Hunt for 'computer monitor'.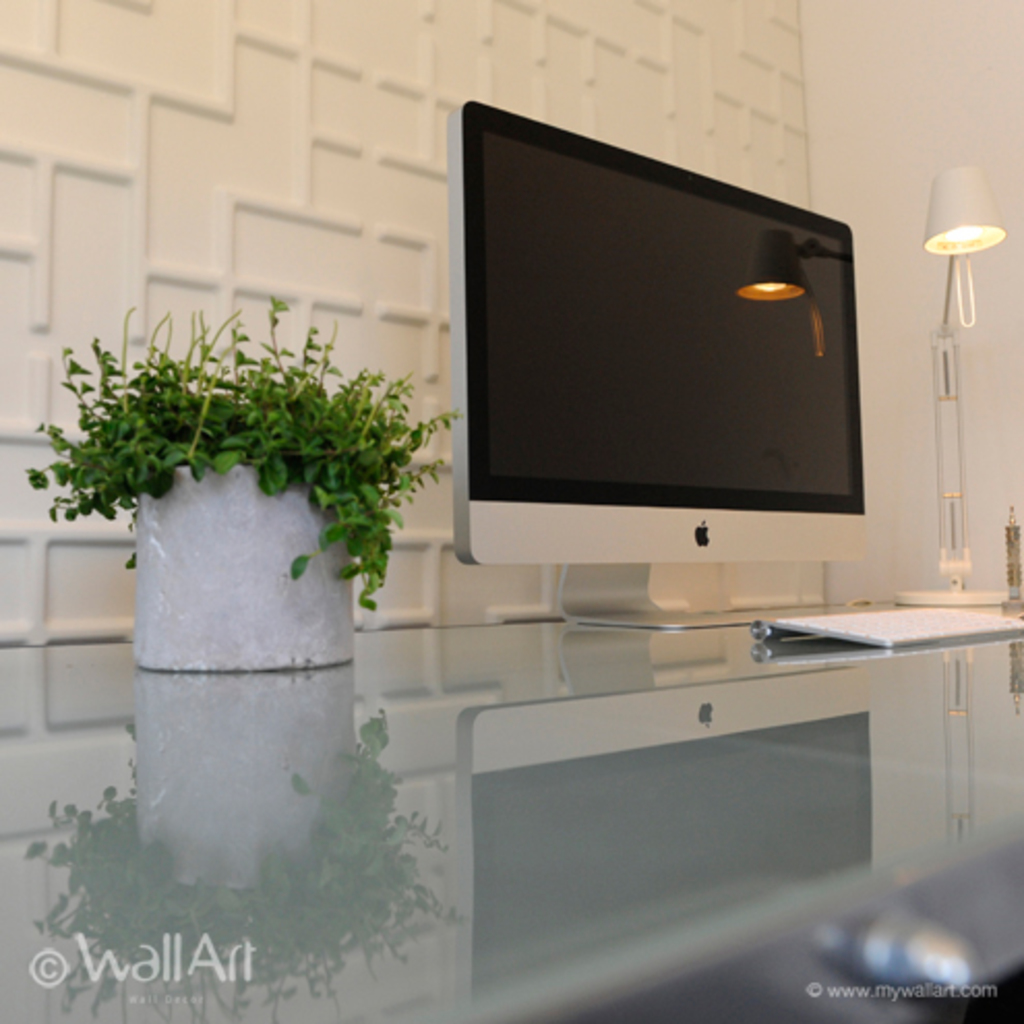
Hunted down at BBox(451, 91, 873, 631).
